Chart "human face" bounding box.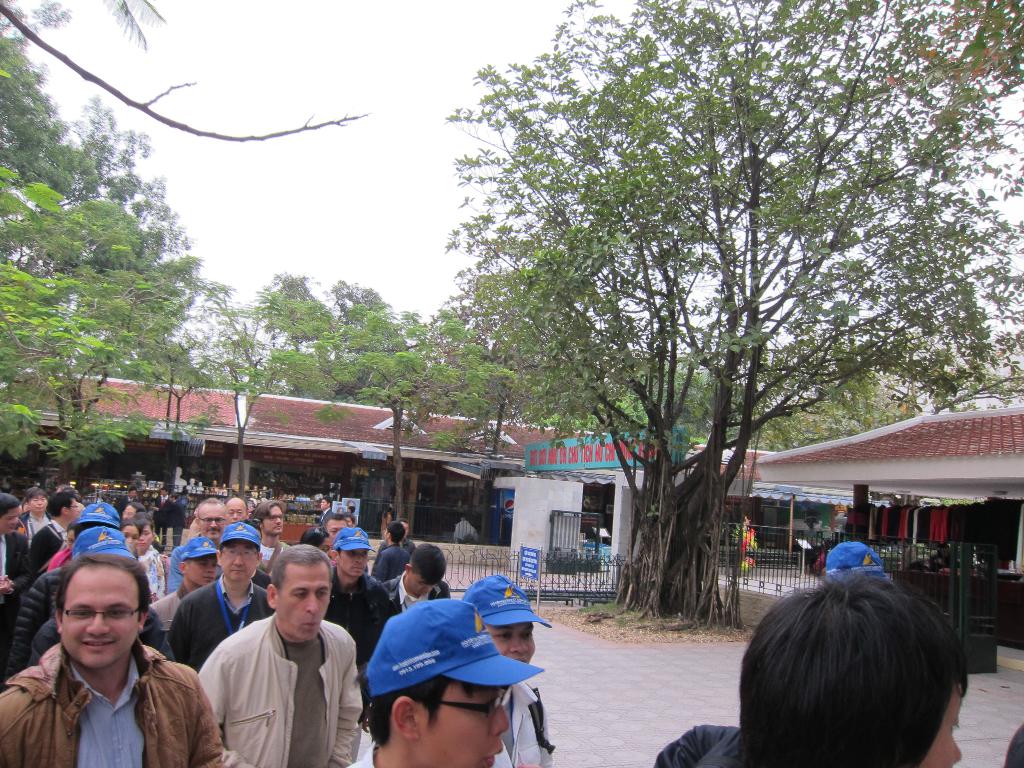
Charted: [left=318, top=497, right=326, bottom=511].
